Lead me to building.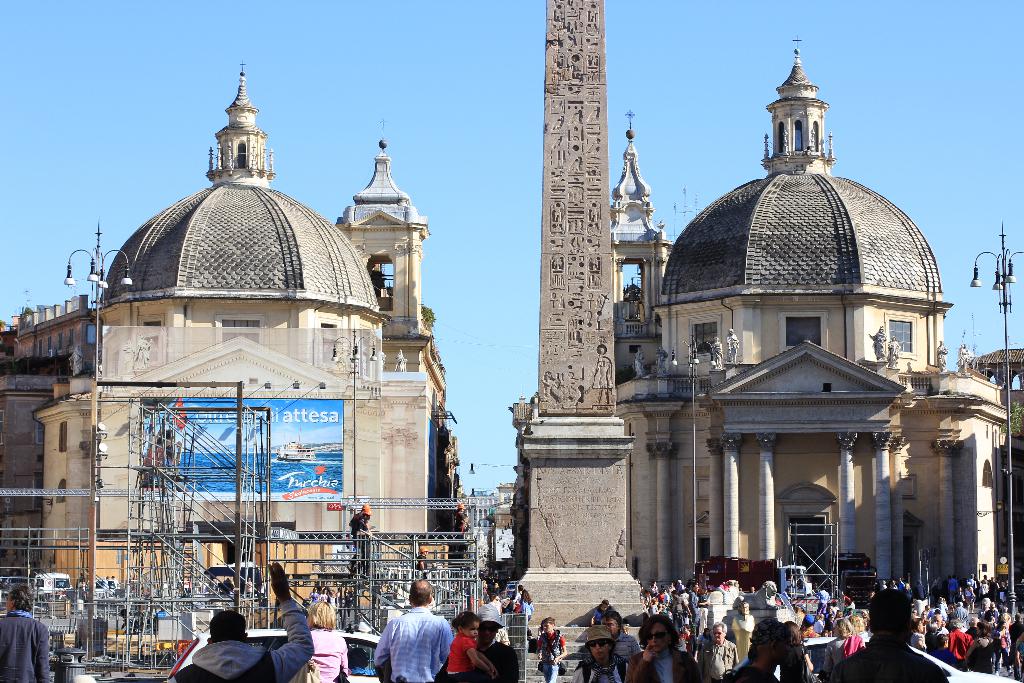
Lead to bbox=(975, 345, 1023, 441).
